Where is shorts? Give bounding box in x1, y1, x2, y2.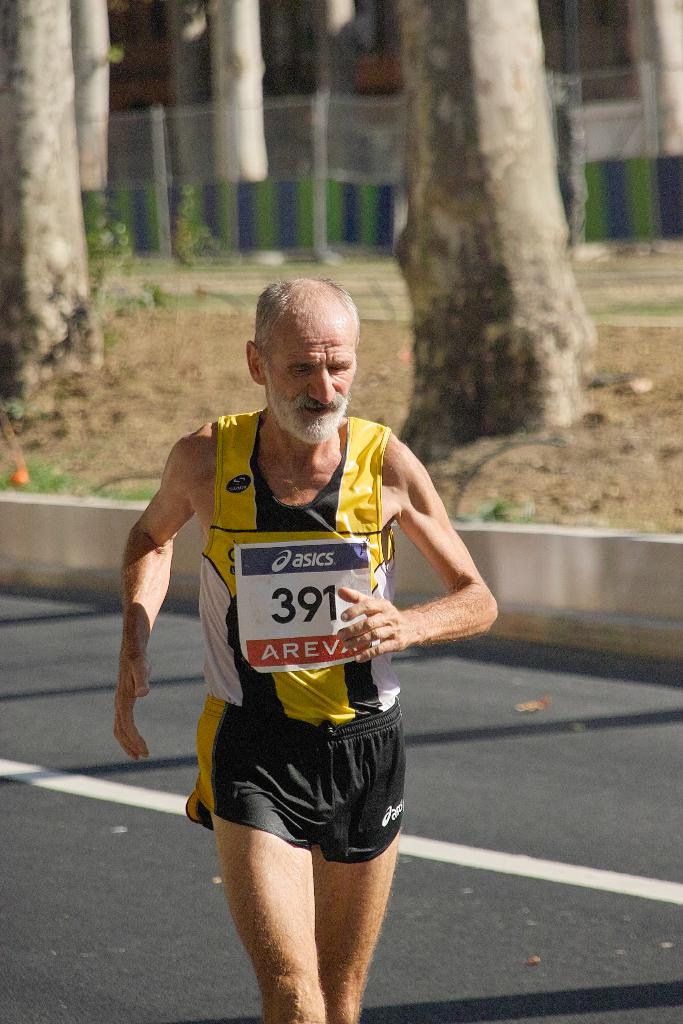
185, 693, 407, 861.
